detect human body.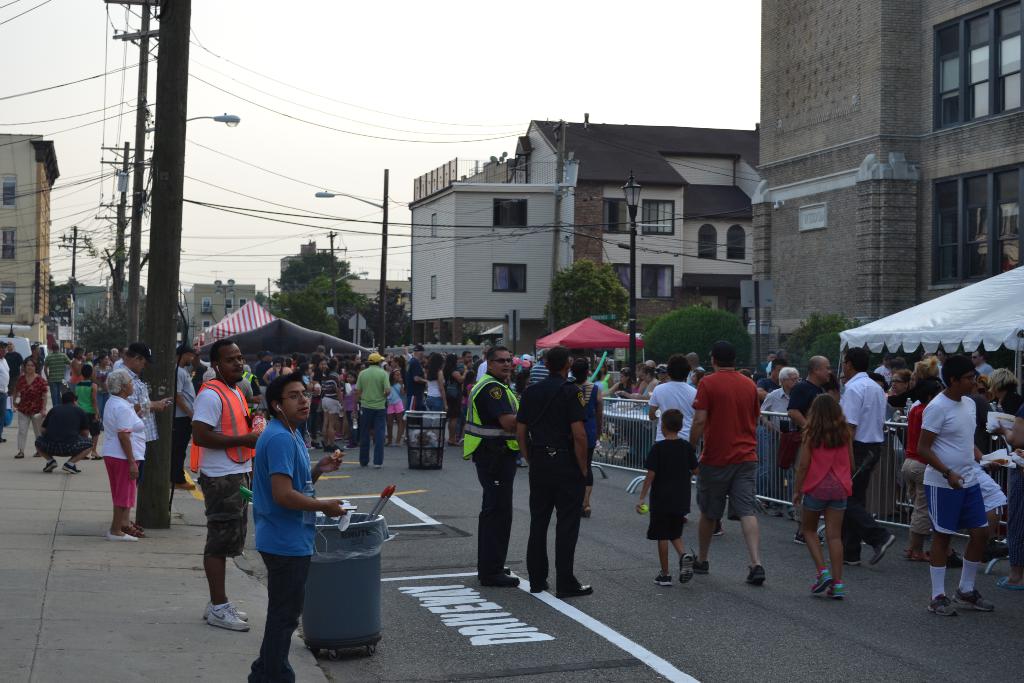
Detected at <bbox>915, 361, 1000, 620</bbox>.
